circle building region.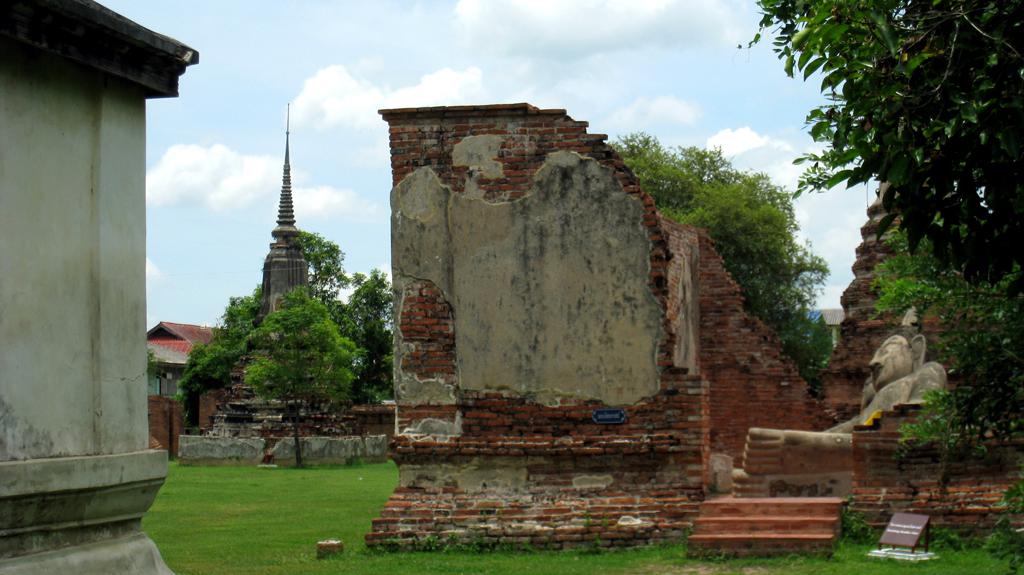
Region: BBox(265, 112, 313, 353).
